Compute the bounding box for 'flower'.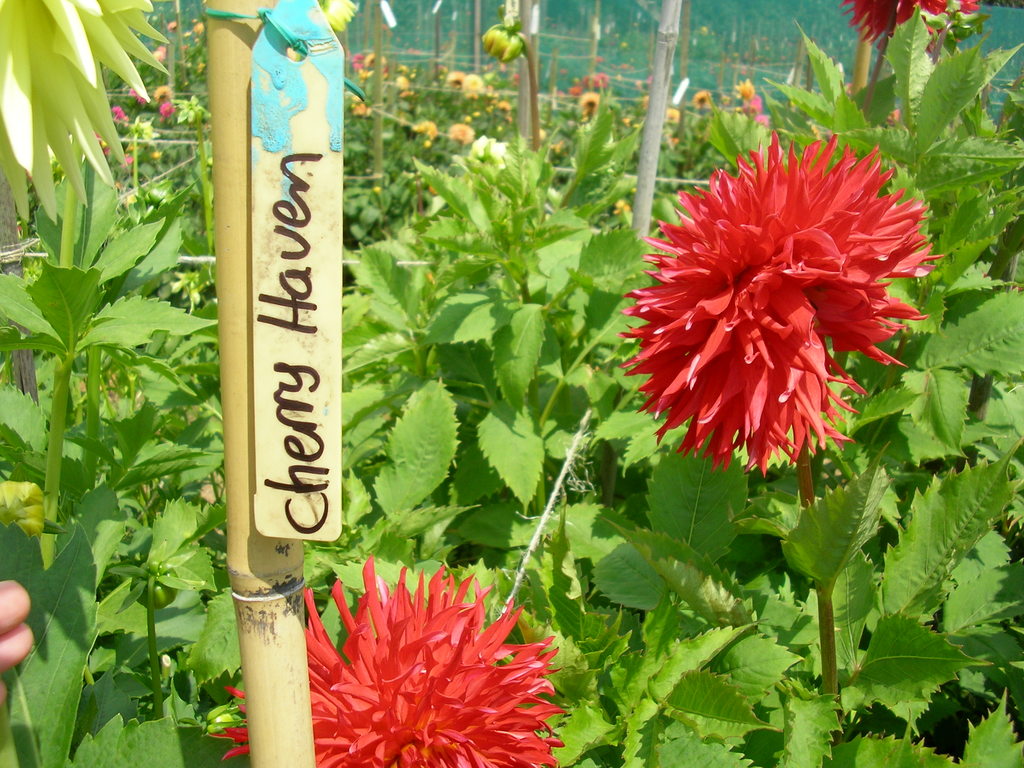
(left=476, top=20, right=525, bottom=60).
